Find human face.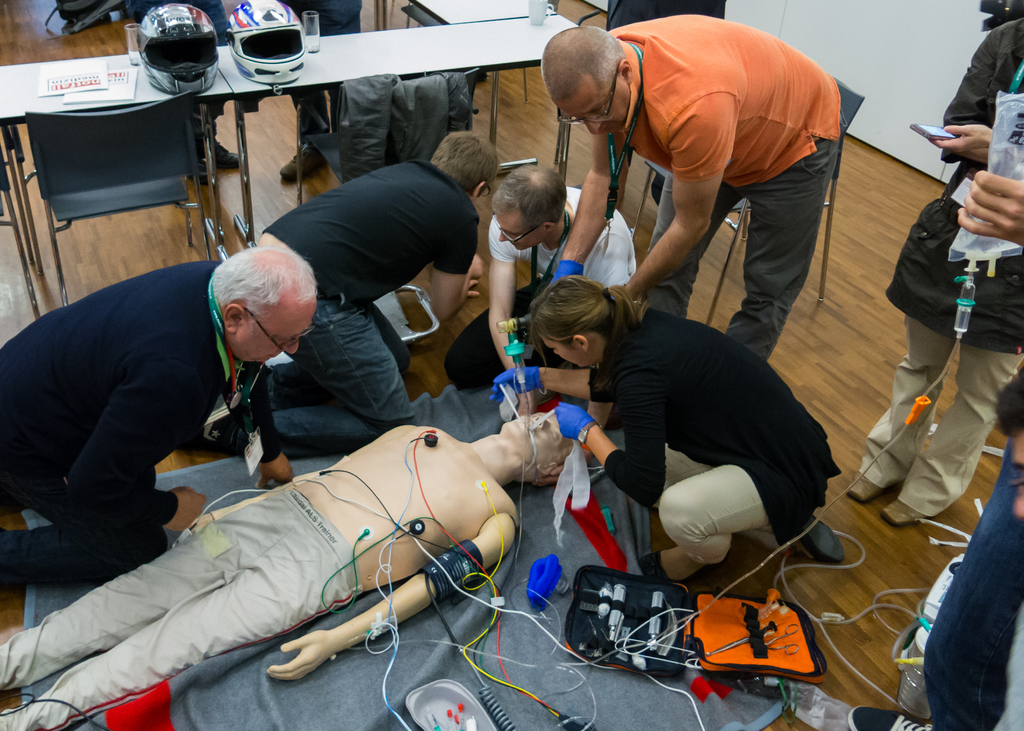
557:81:625:135.
